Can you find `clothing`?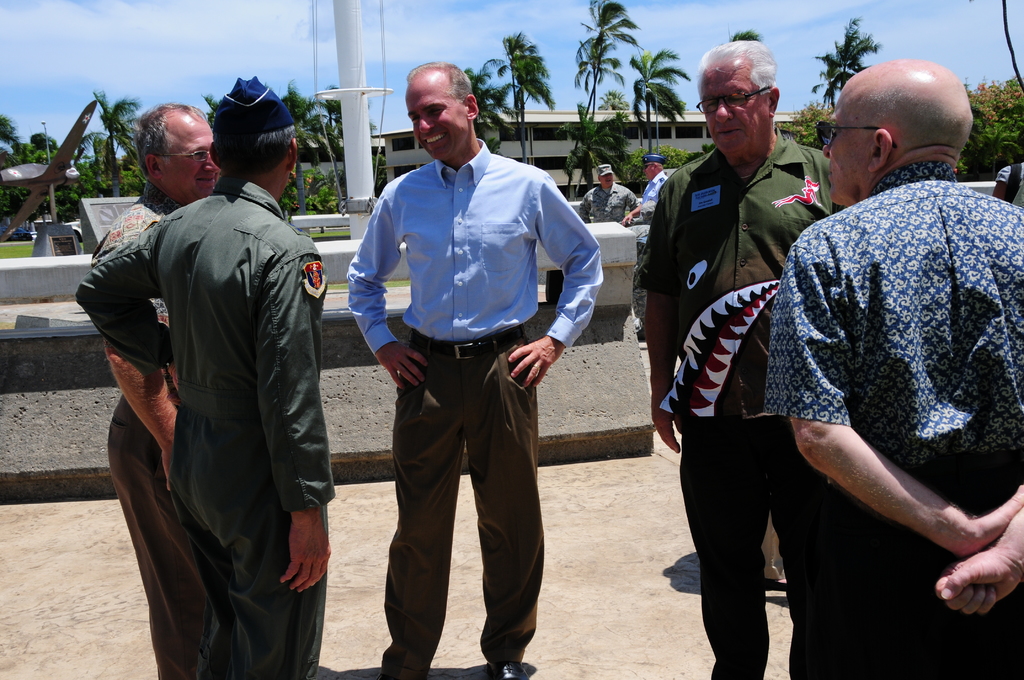
Yes, bounding box: (637,172,670,223).
